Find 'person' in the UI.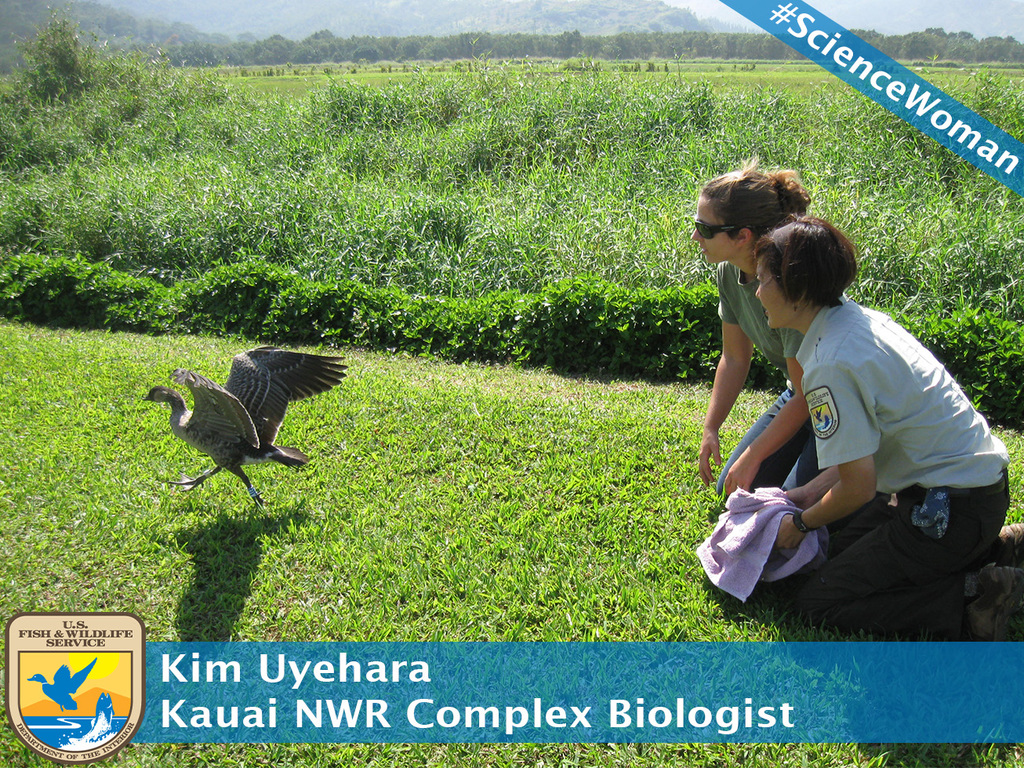
UI element at 707 194 990 636.
